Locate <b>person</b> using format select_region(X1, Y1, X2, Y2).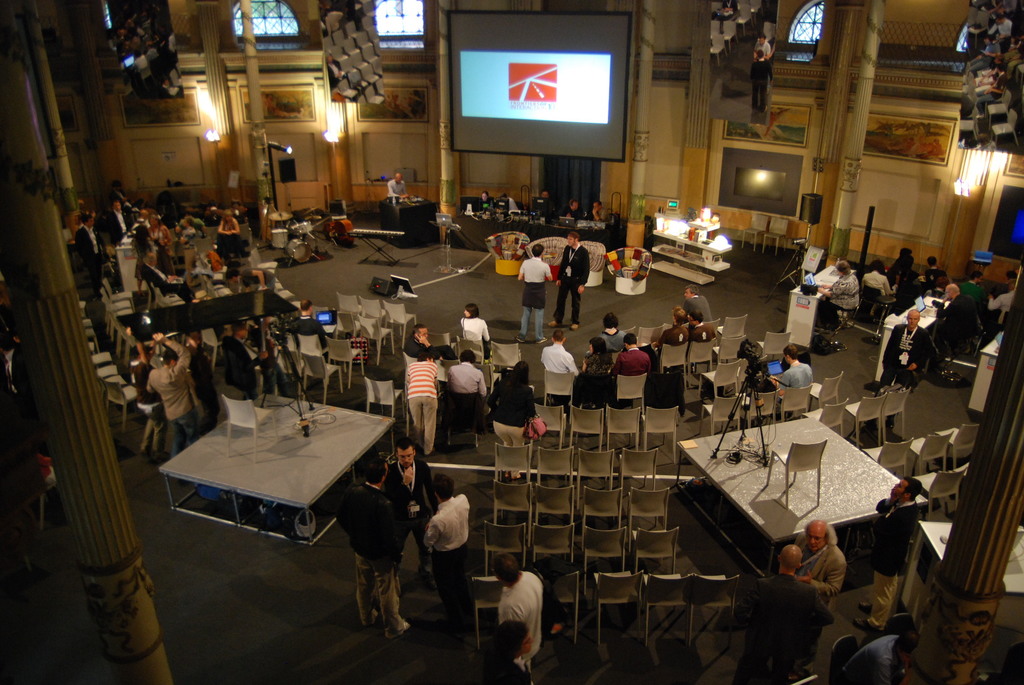
select_region(385, 437, 433, 578).
